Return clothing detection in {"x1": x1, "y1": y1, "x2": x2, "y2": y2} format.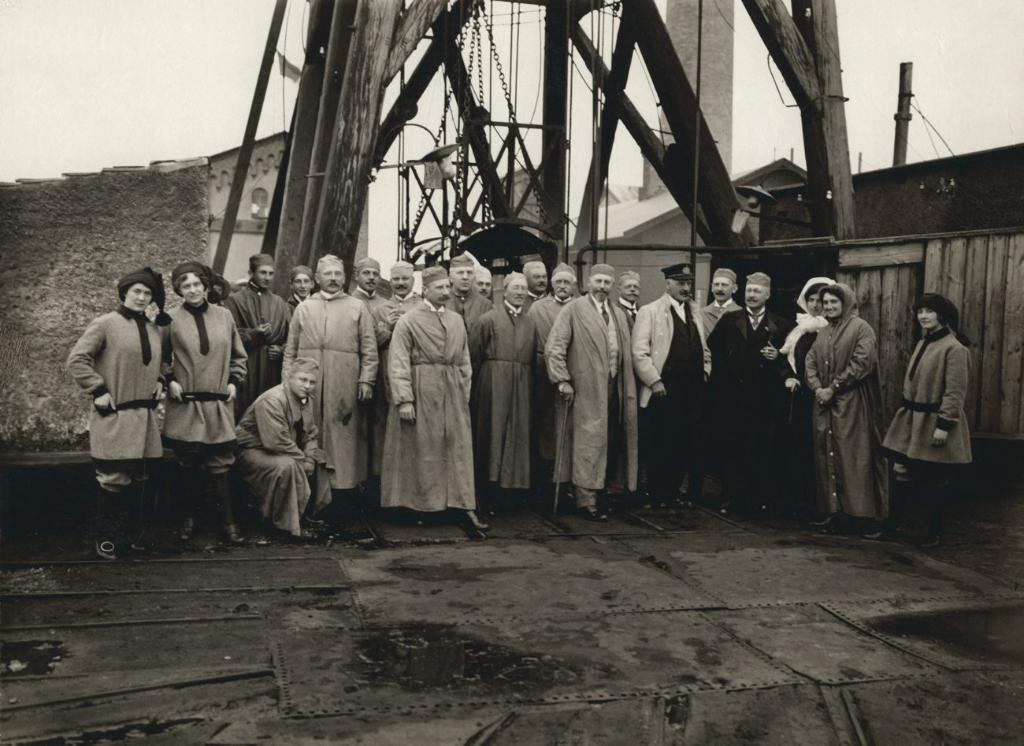
{"x1": 446, "y1": 287, "x2": 491, "y2": 325}.
